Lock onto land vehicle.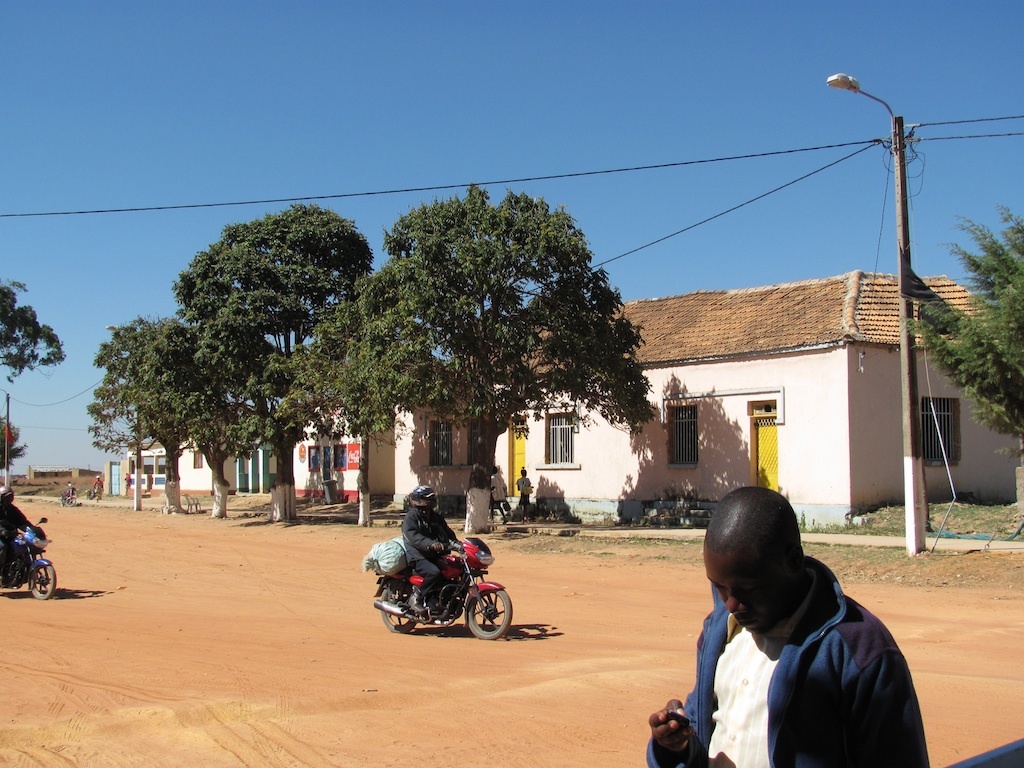
Locked: l=0, t=526, r=59, b=617.
